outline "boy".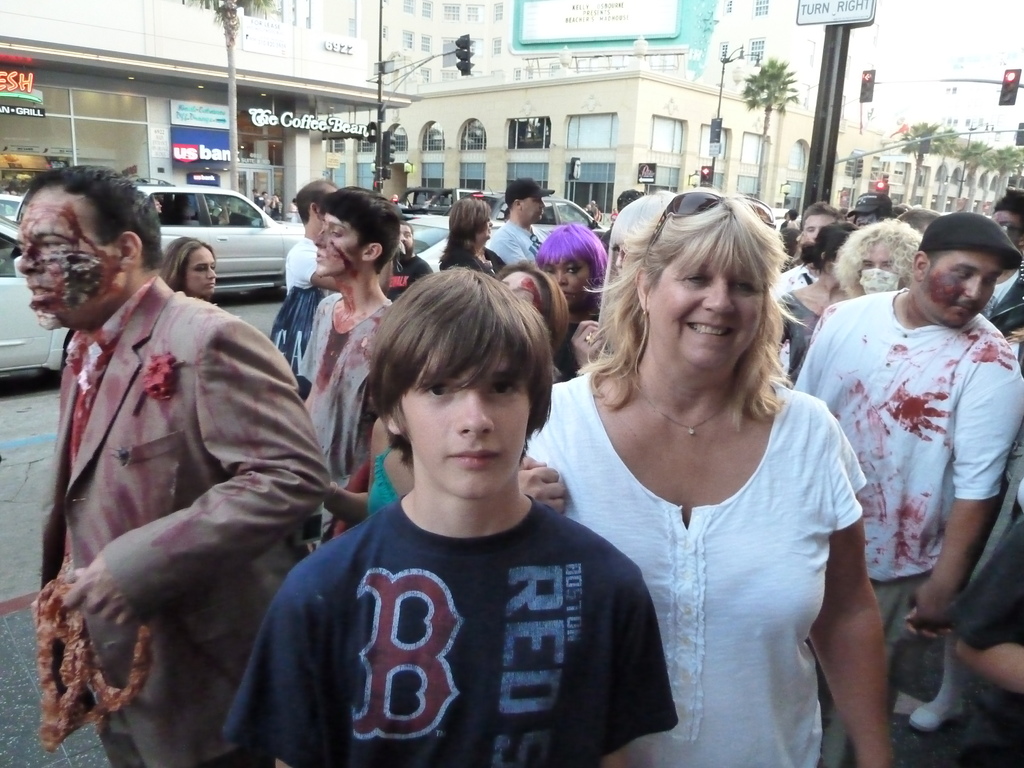
Outline: 776, 204, 836, 302.
